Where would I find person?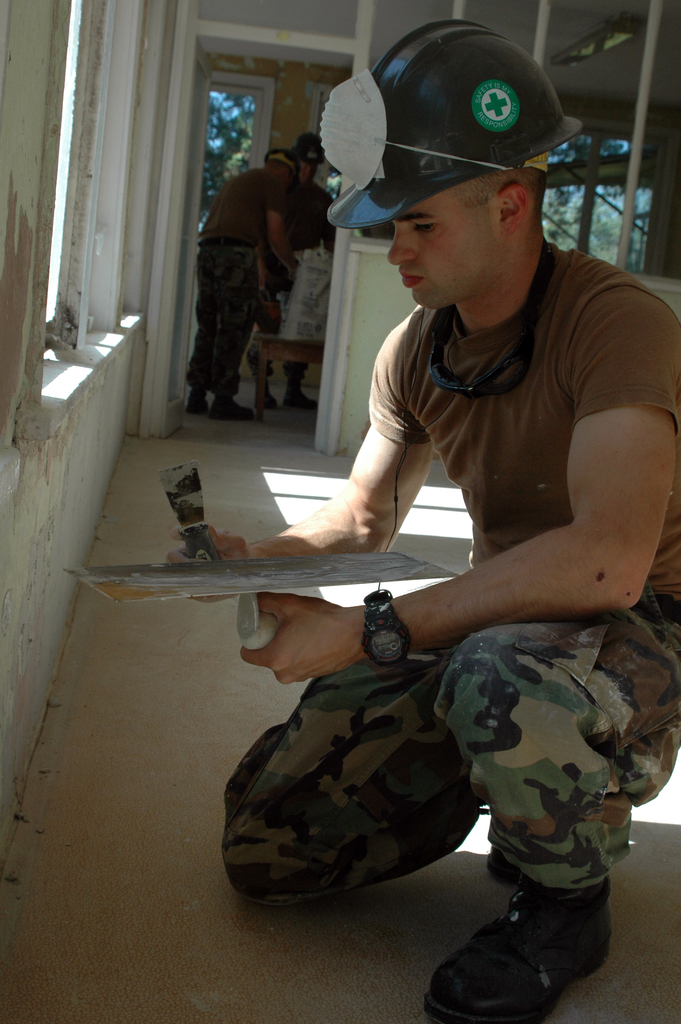
At {"left": 196, "top": 146, "right": 294, "bottom": 420}.
